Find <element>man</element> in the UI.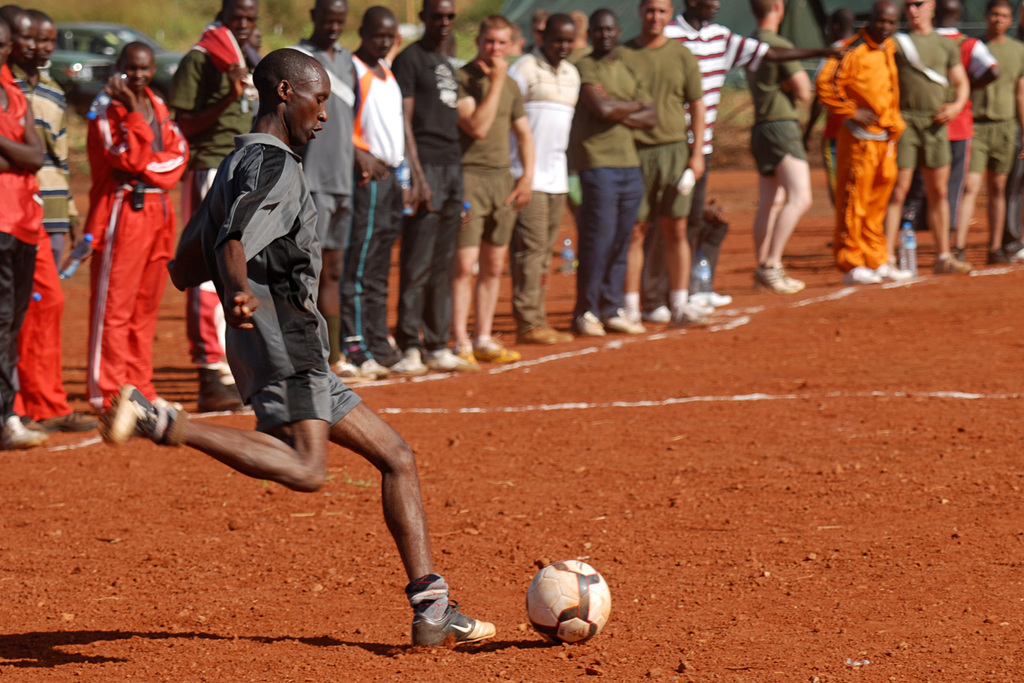
UI element at bbox=(520, 4, 551, 54).
